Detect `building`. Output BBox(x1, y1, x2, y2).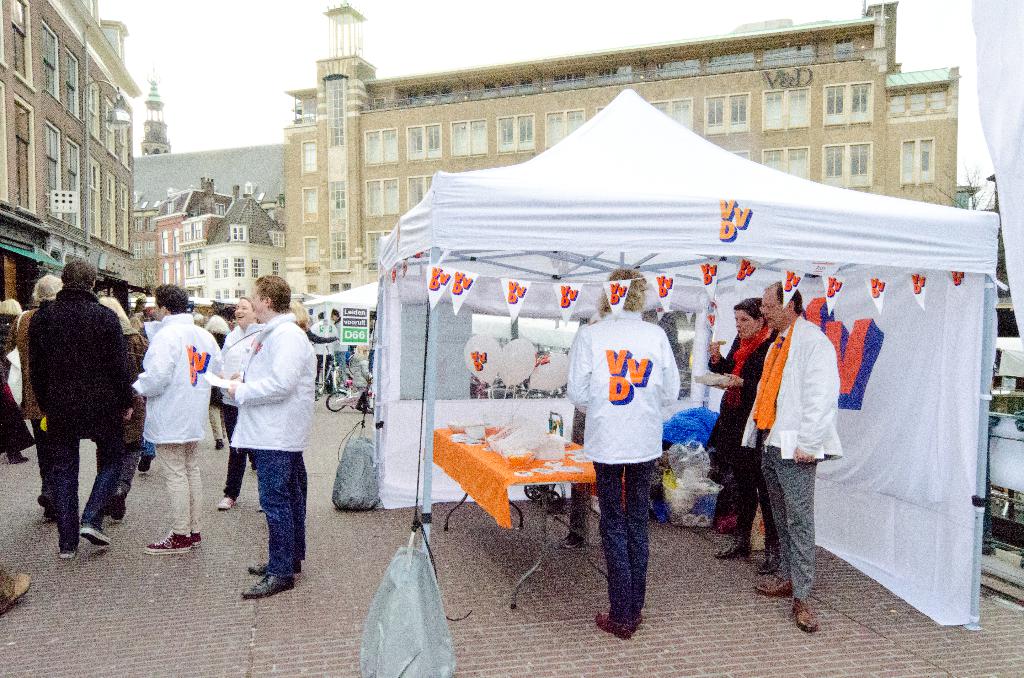
BBox(140, 74, 177, 152).
